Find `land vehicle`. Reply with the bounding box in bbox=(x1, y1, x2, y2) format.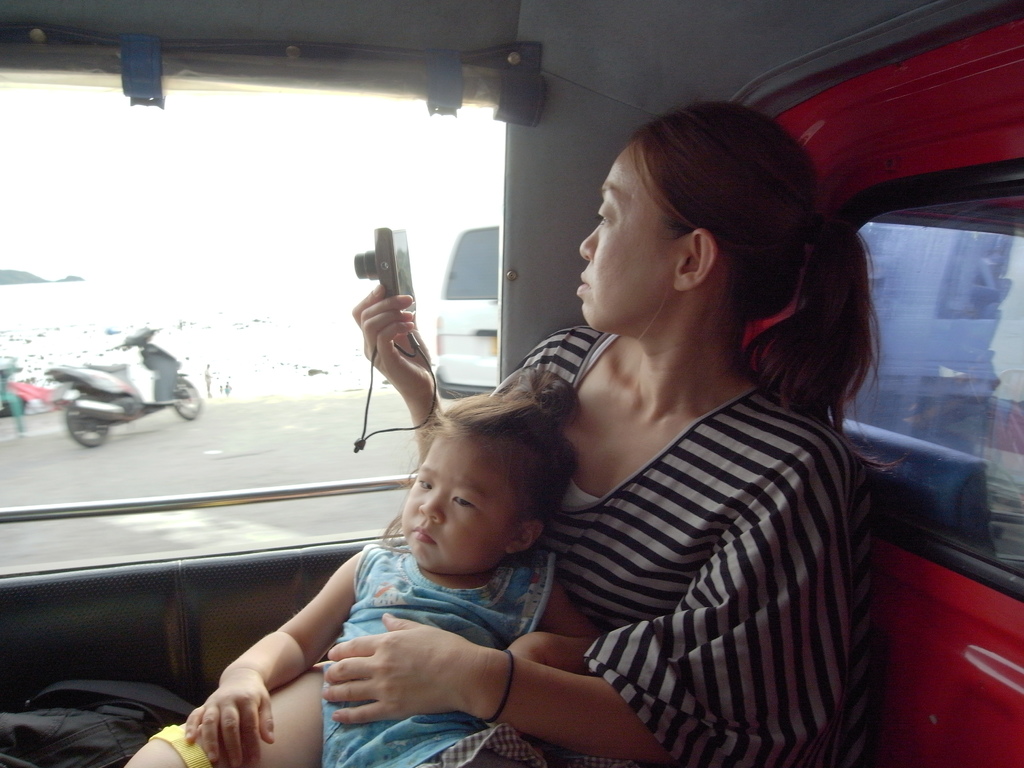
bbox=(28, 333, 201, 456).
